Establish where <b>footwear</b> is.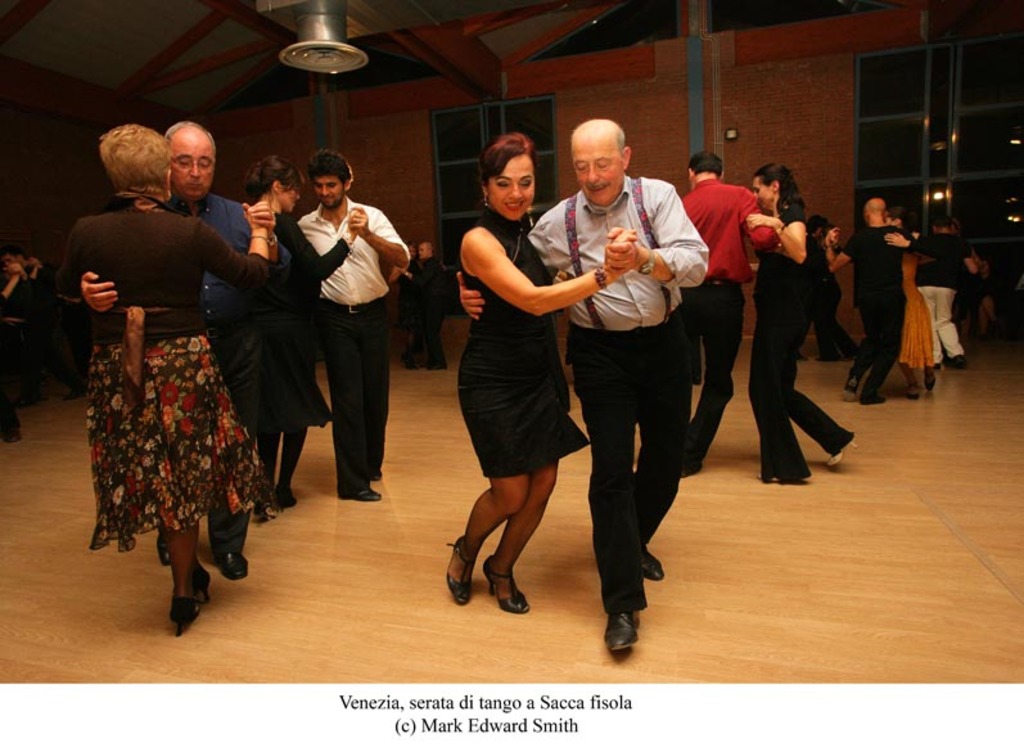
Established at <bbox>337, 477, 376, 500</bbox>.
